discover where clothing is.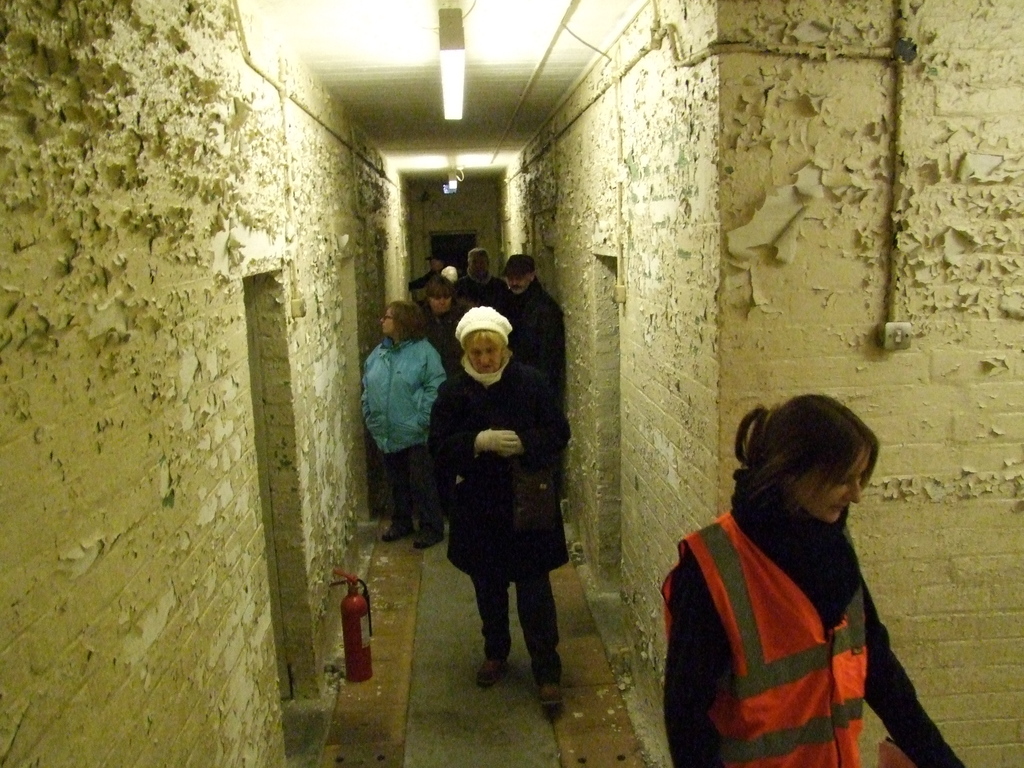
Discovered at [left=461, top=564, right=556, bottom=686].
